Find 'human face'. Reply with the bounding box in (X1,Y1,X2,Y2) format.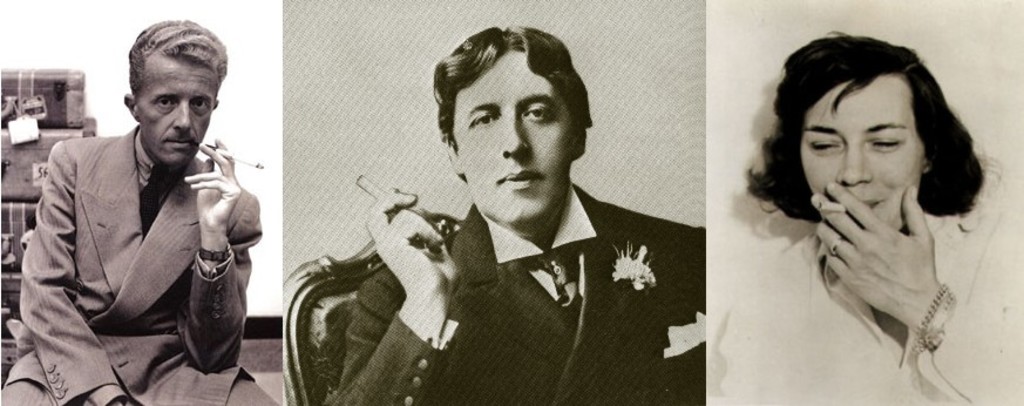
(137,49,218,164).
